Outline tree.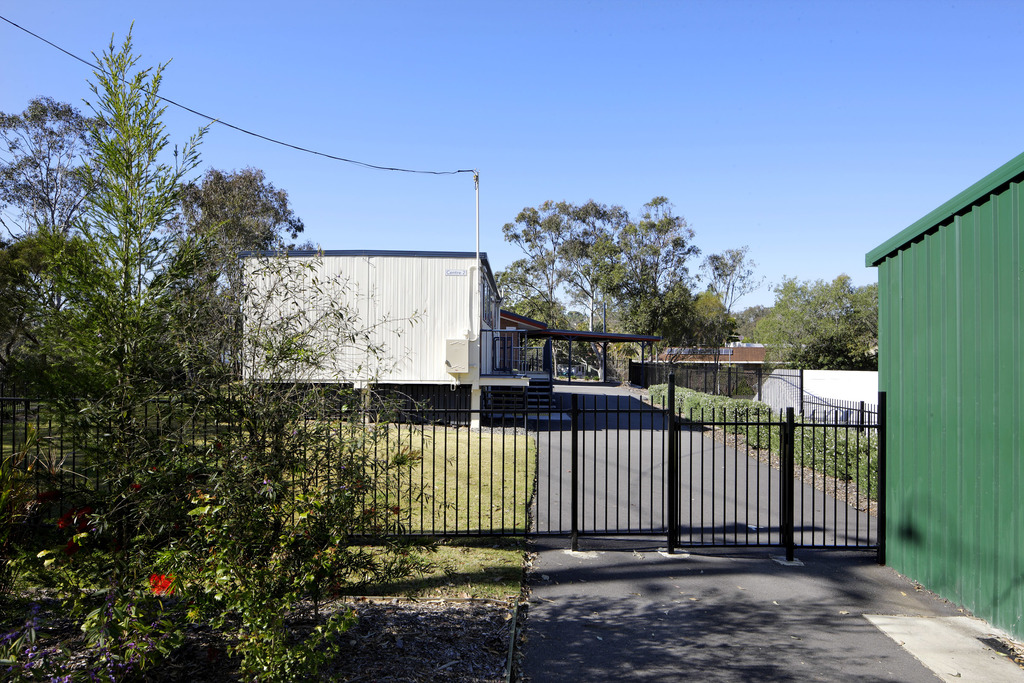
Outline: crop(814, 275, 877, 352).
